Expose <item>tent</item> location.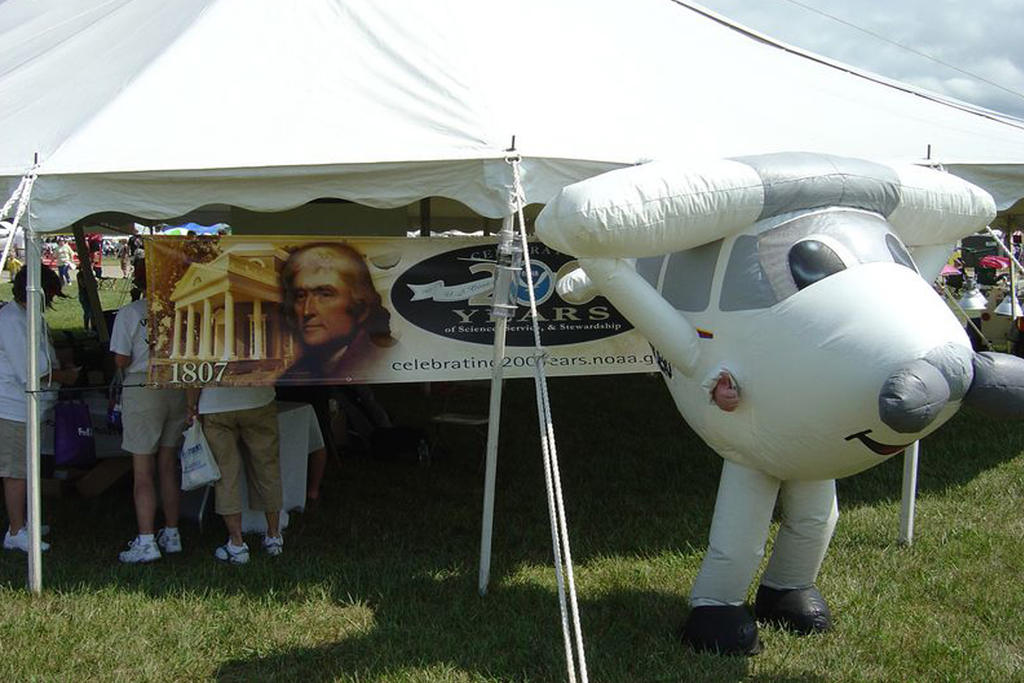
Exposed at bbox(0, 0, 1023, 682).
